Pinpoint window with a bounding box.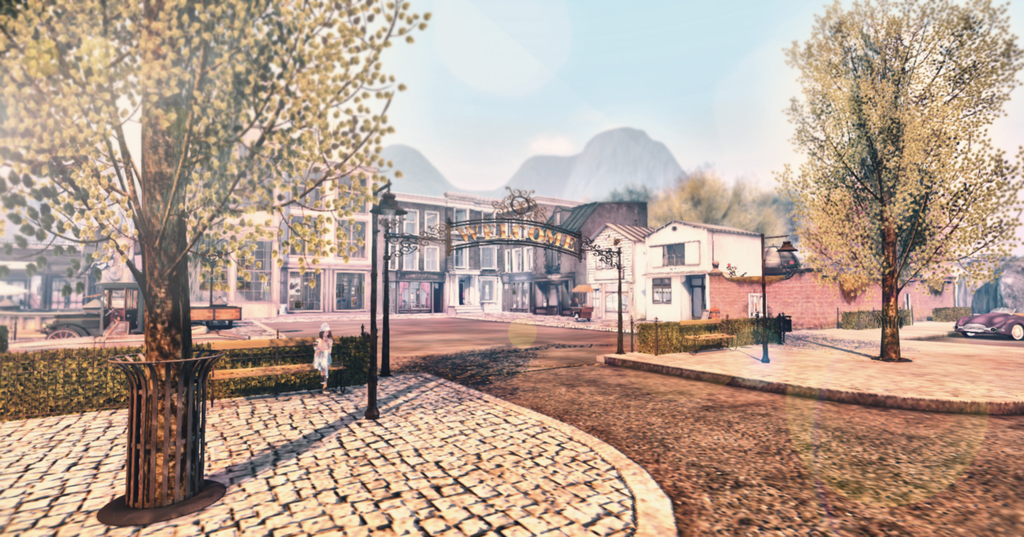
(289, 218, 321, 258).
